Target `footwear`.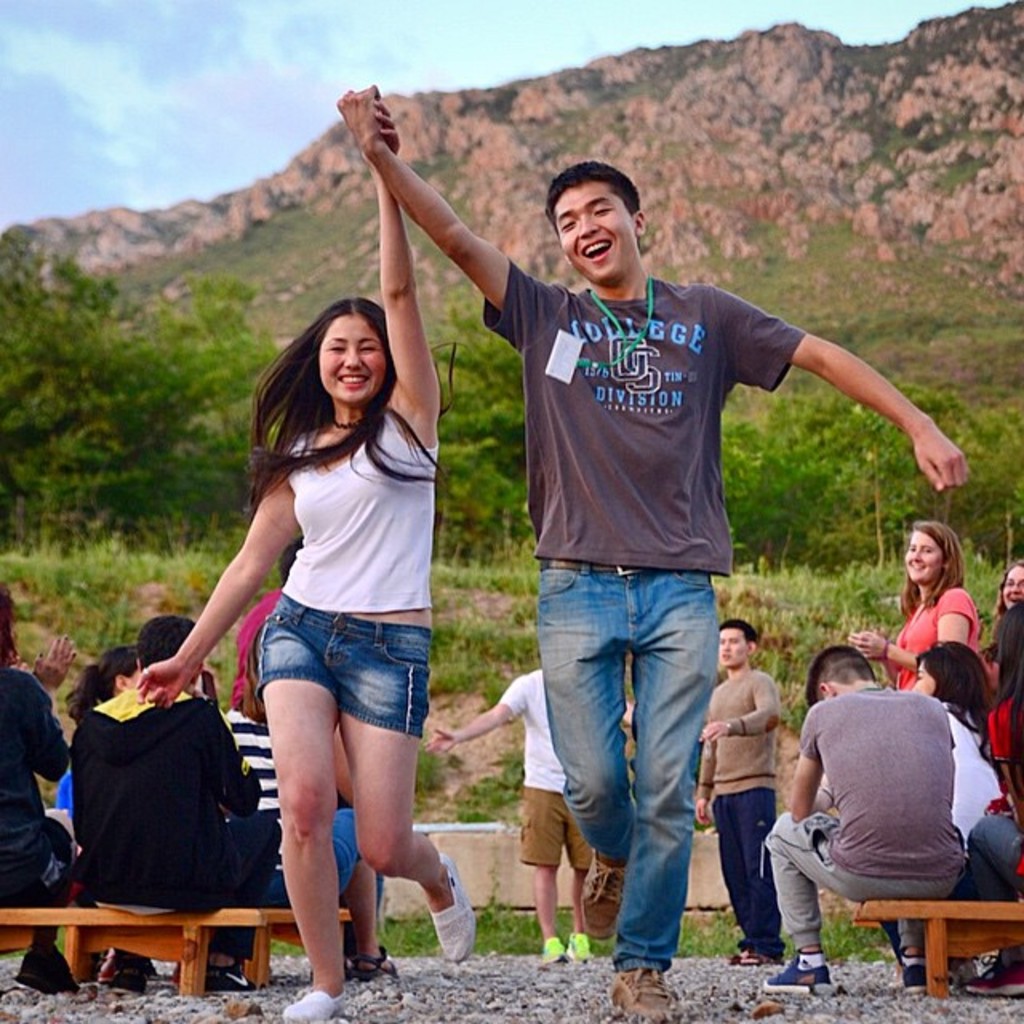
Target region: bbox=[362, 944, 402, 976].
